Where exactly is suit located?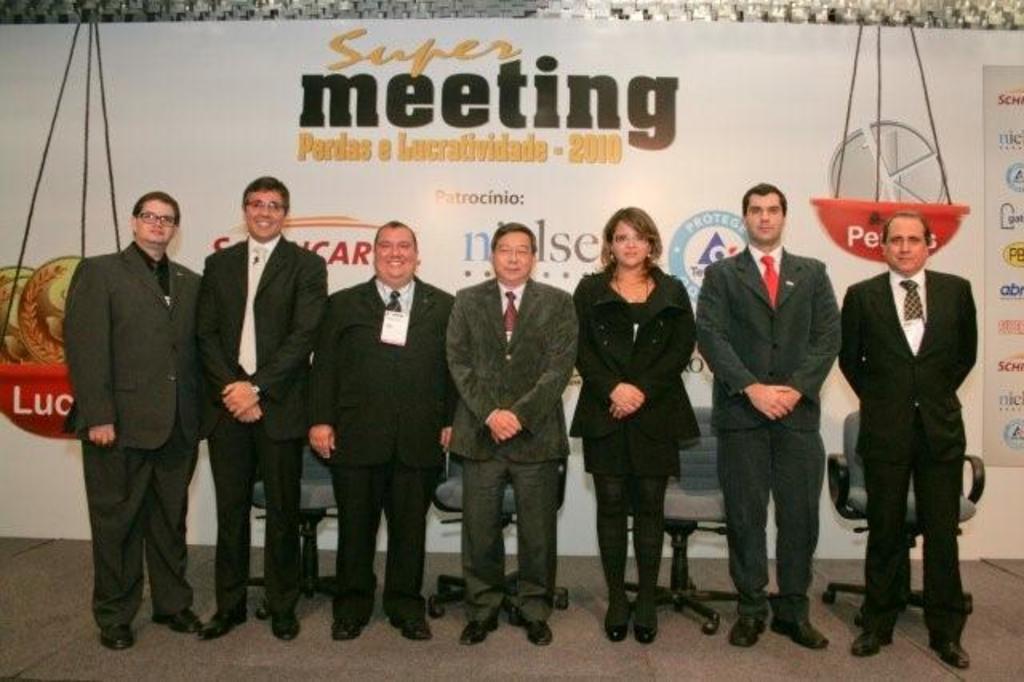
Its bounding box is detection(310, 219, 448, 632).
